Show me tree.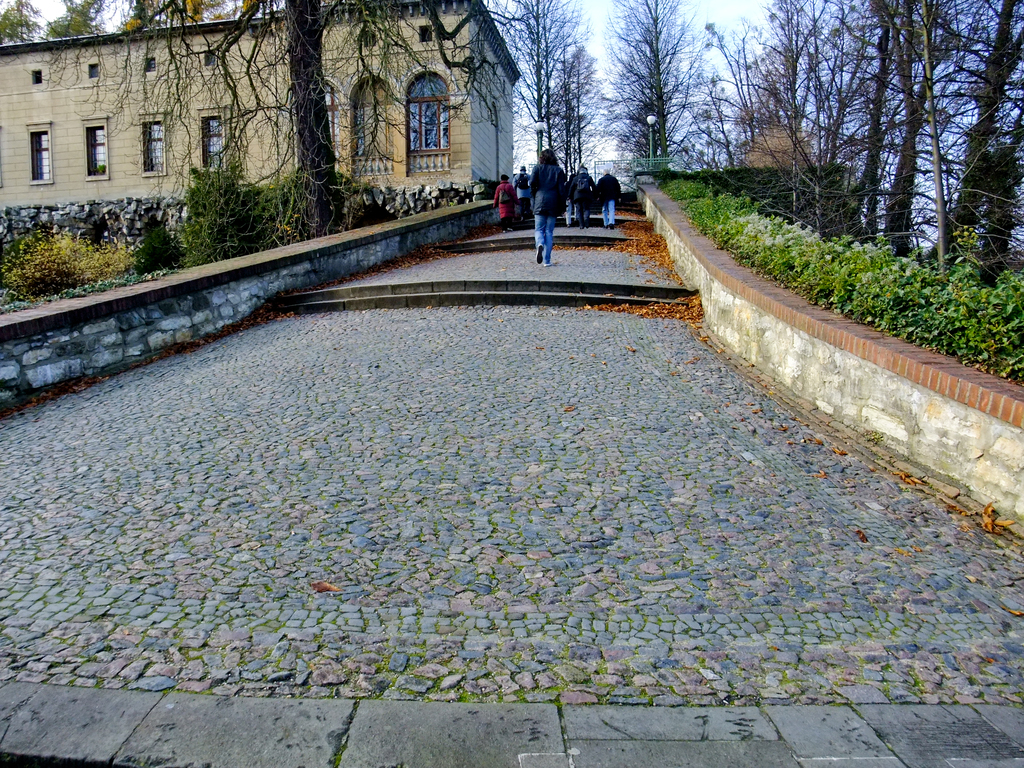
tree is here: 591:0:726:183.
